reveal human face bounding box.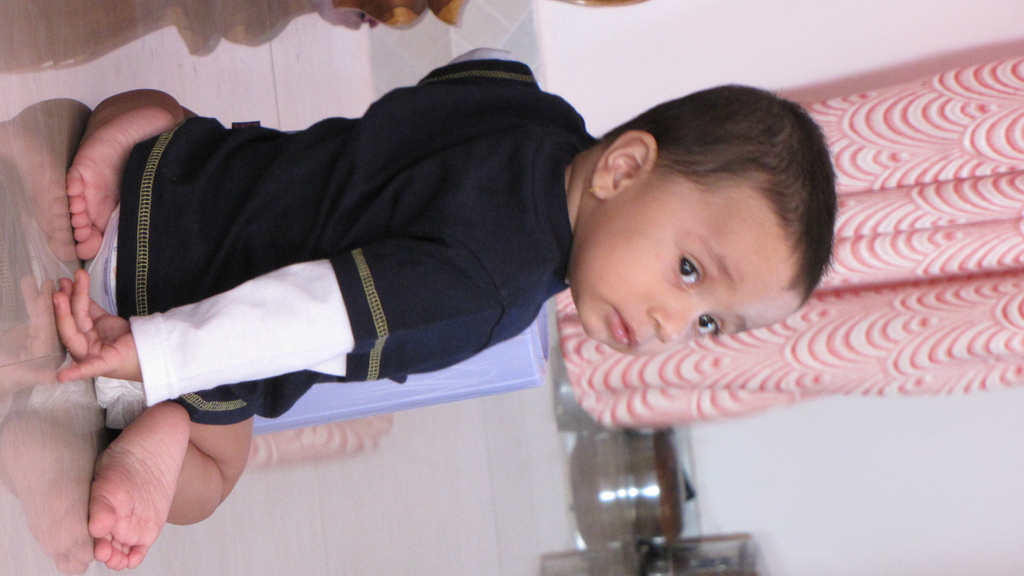
Revealed: [572, 188, 804, 356].
